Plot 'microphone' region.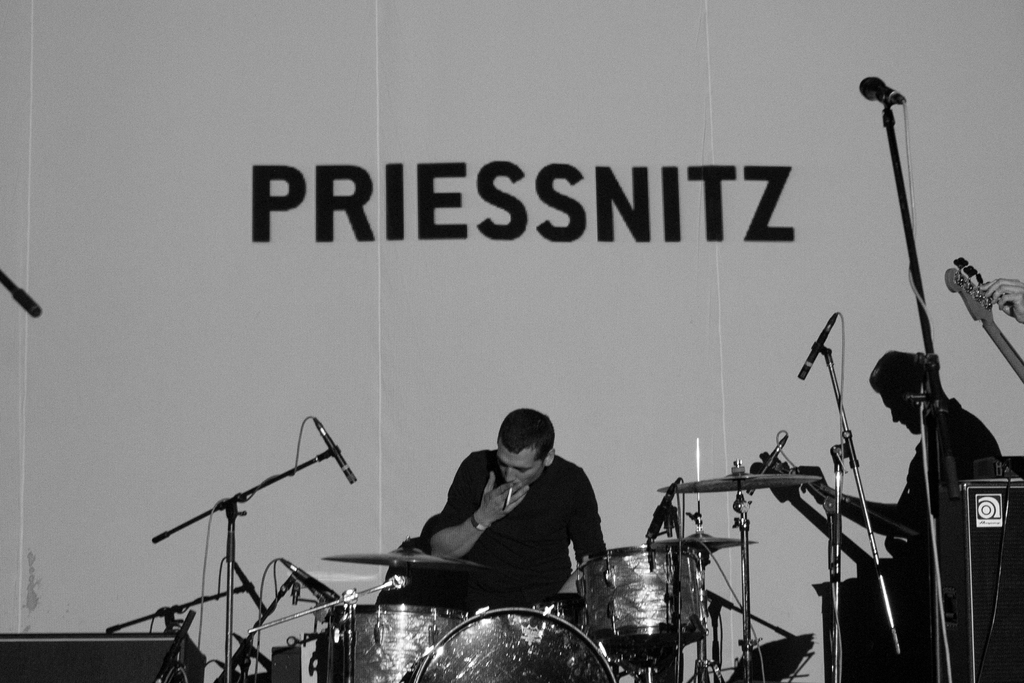
Plotted at <box>2,263,44,322</box>.
